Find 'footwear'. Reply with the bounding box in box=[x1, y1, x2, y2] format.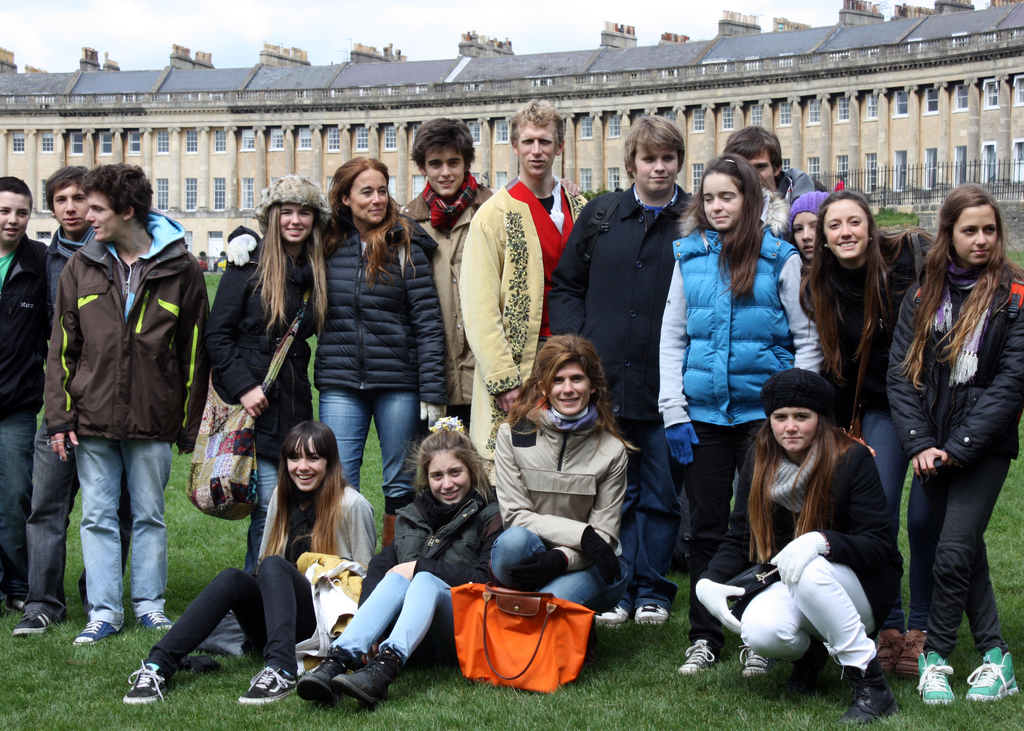
box=[73, 567, 98, 605].
